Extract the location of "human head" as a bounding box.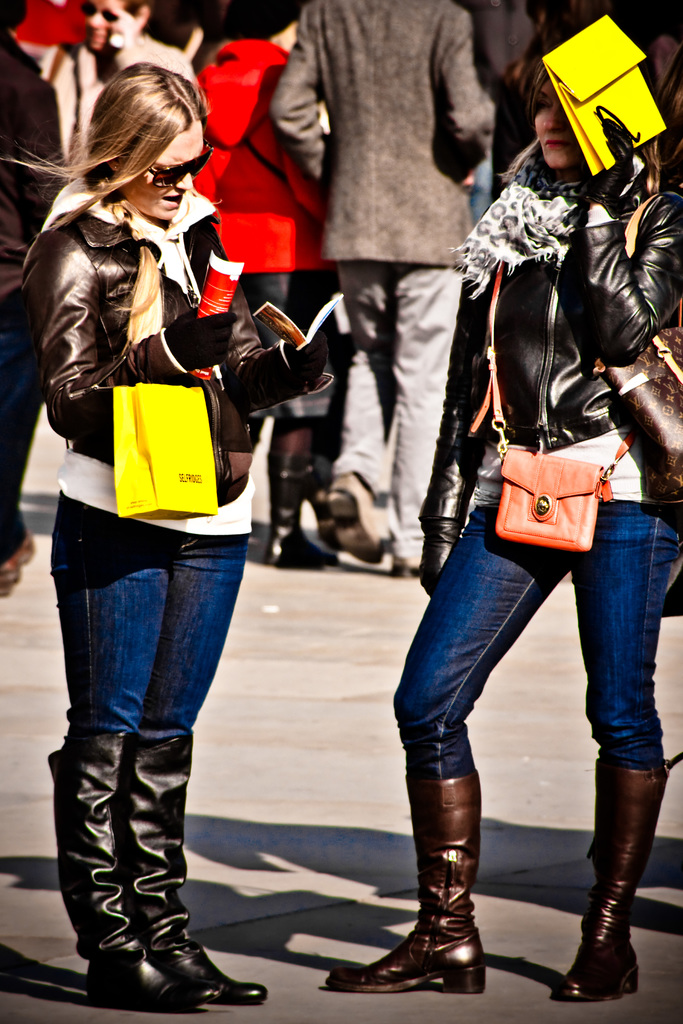
[86, 0, 149, 47].
